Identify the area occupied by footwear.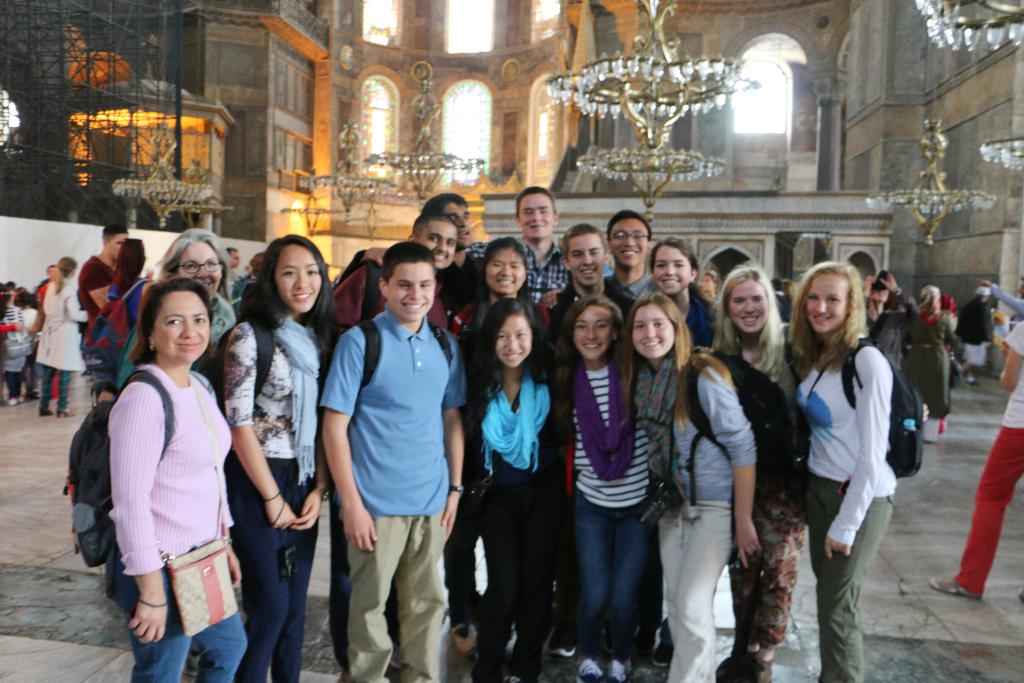
Area: (929,575,984,597).
